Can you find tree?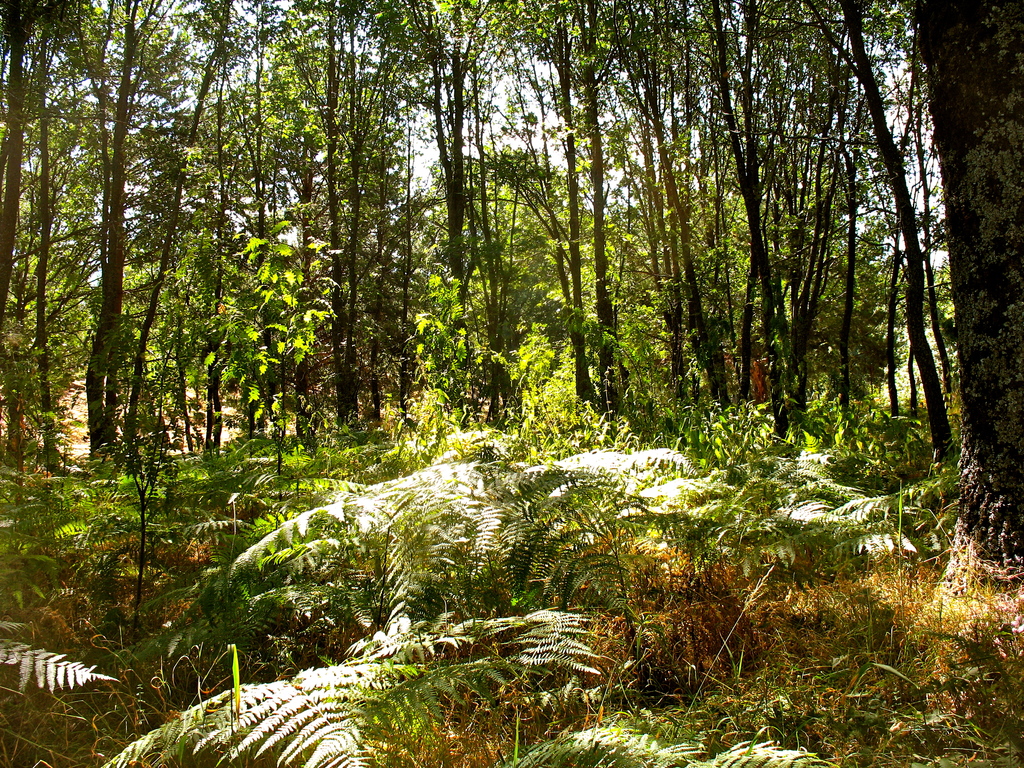
Yes, bounding box: left=424, top=142, right=577, bottom=411.
